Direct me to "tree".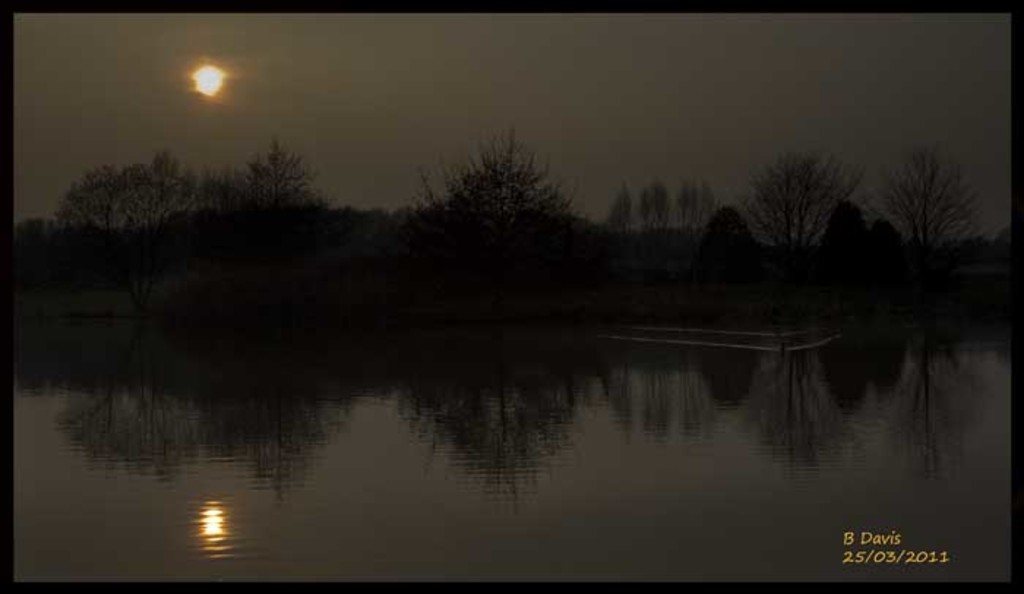
Direction: 398,132,600,350.
